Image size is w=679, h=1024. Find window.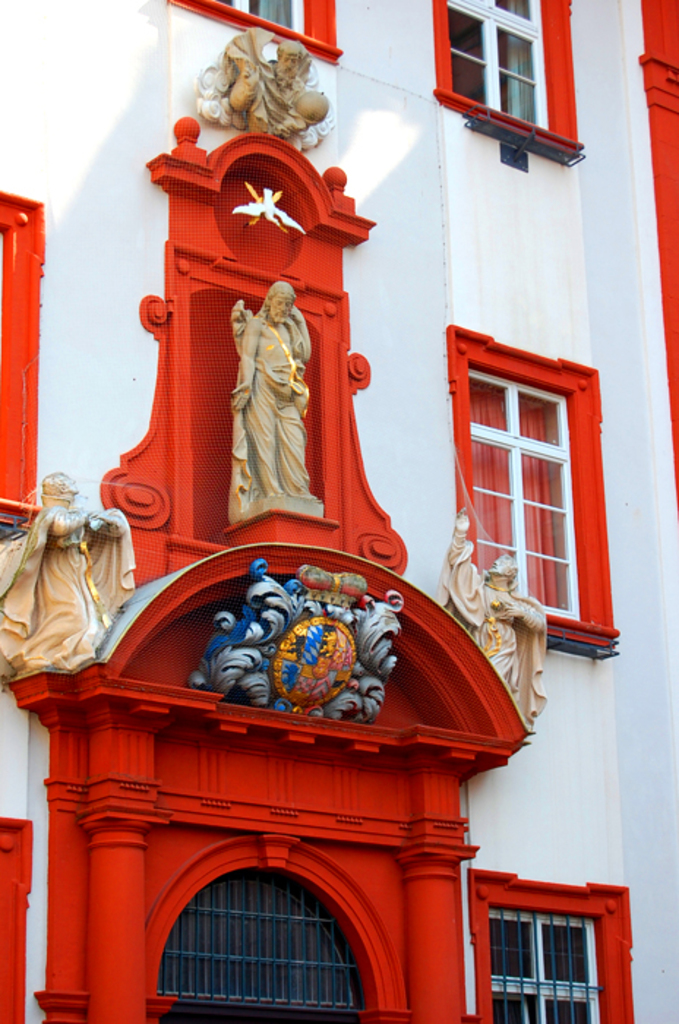
<region>439, 0, 590, 165</region>.
